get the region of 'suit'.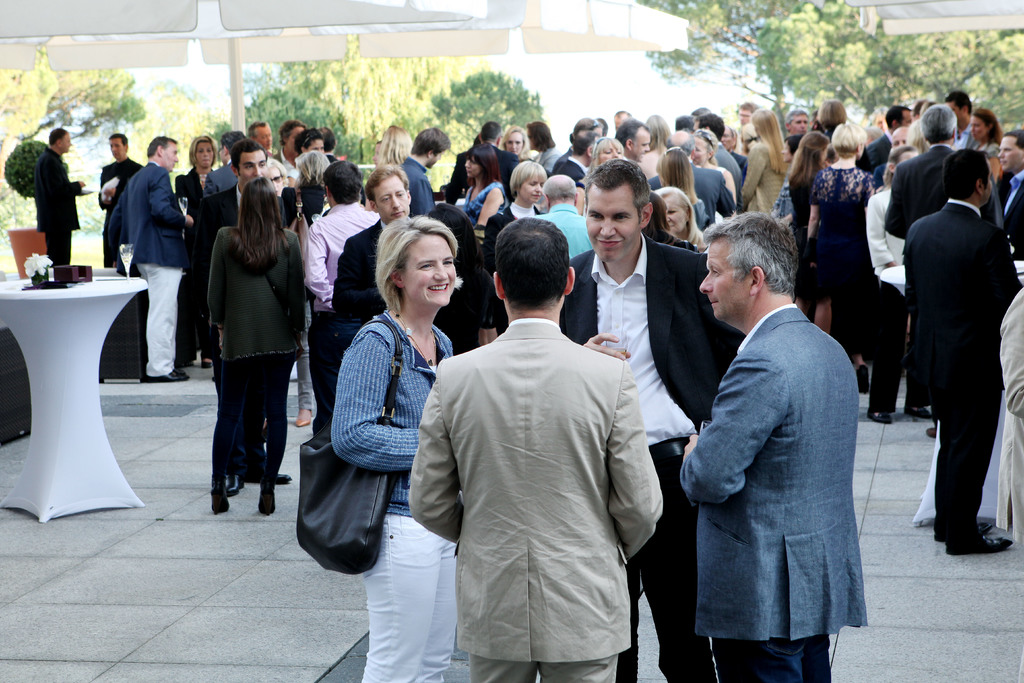
BBox(861, 134, 890, 161).
